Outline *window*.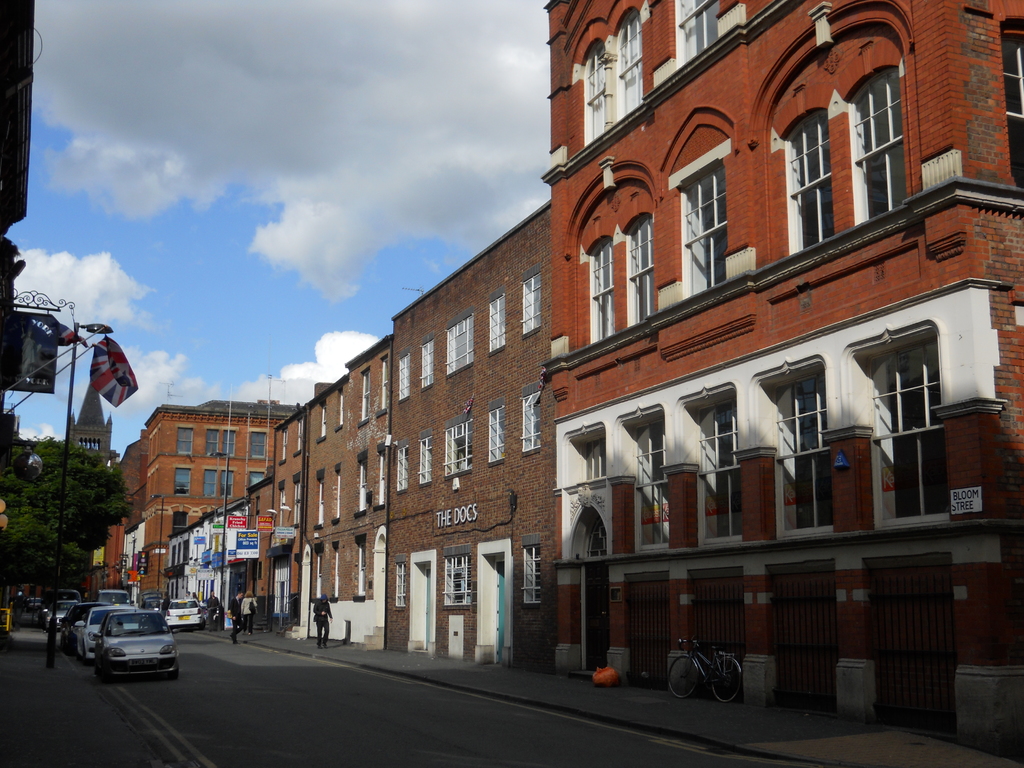
Outline: {"left": 276, "top": 428, "right": 288, "bottom": 458}.
